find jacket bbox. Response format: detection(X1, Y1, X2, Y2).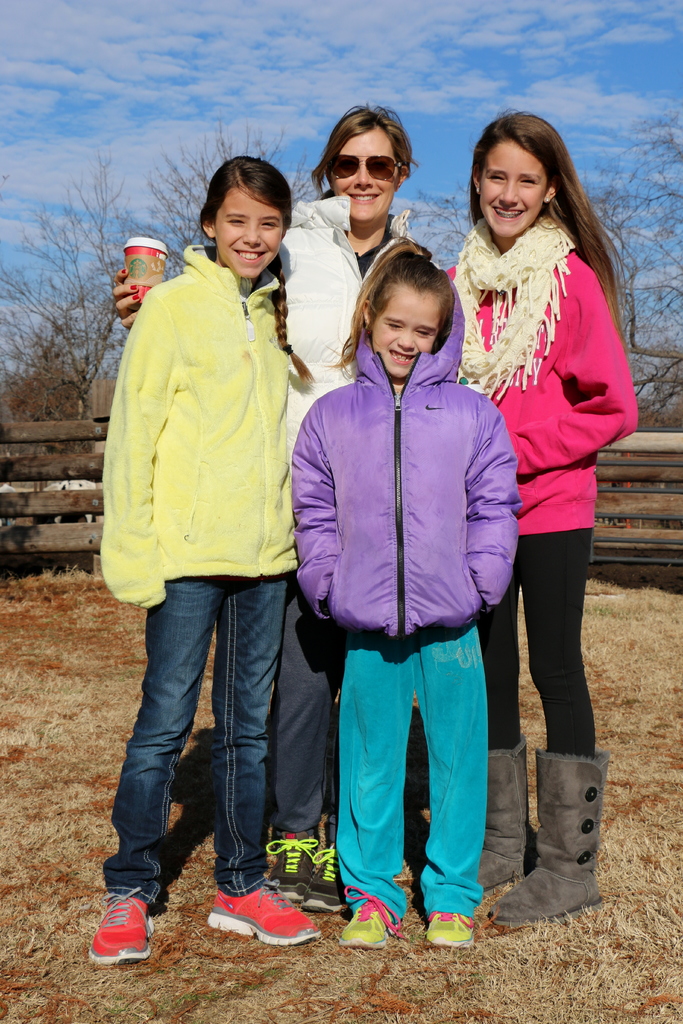
detection(287, 276, 536, 667).
